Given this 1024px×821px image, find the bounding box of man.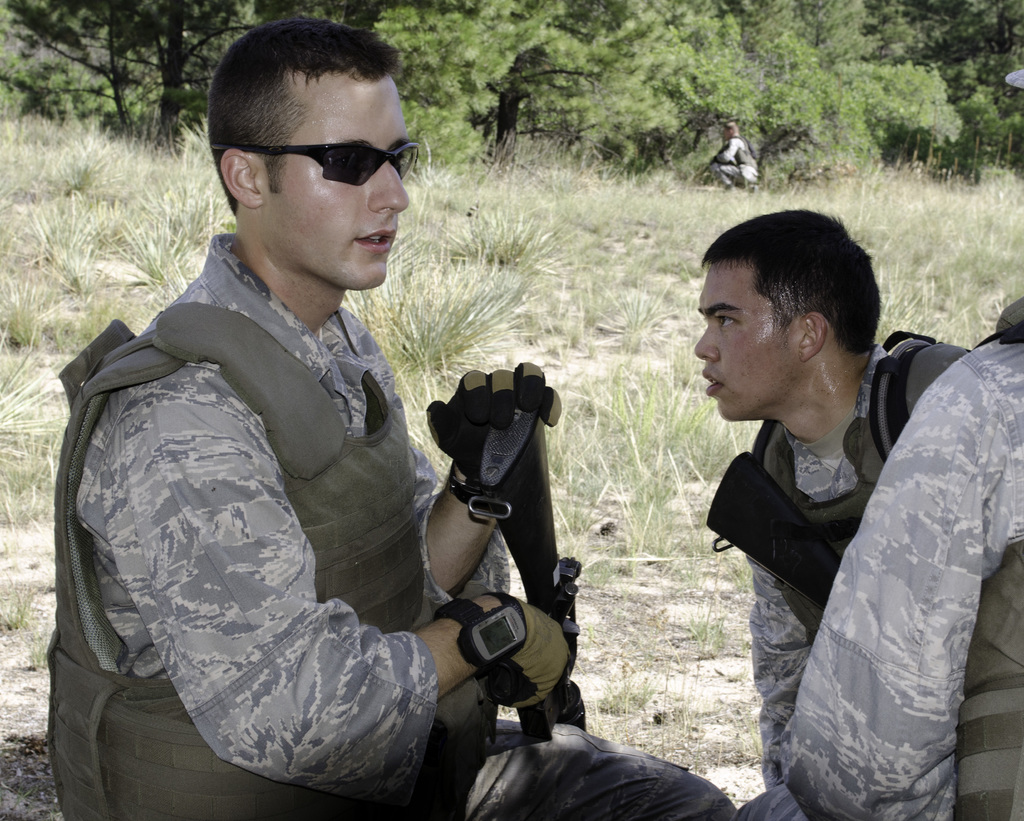
bbox=[689, 207, 968, 785].
